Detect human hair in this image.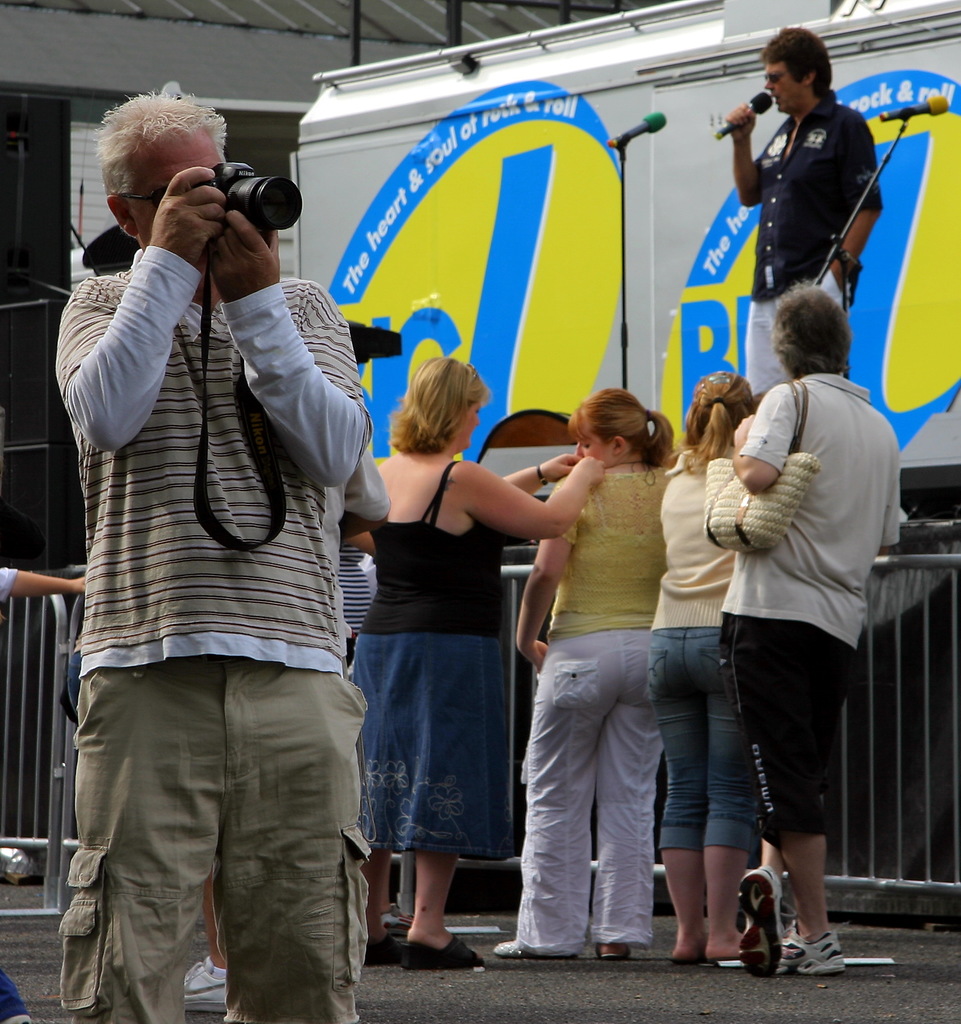
Detection: [750, 29, 832, 99].
